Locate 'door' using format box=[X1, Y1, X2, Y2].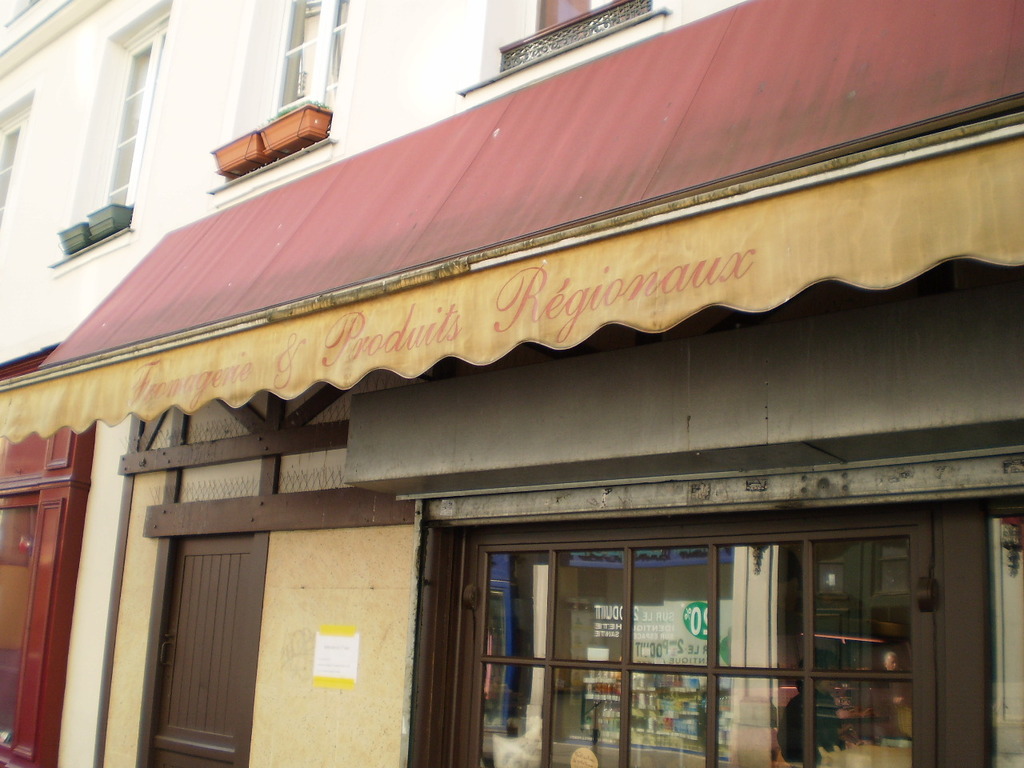
box=[148, 538, 248, 767].
